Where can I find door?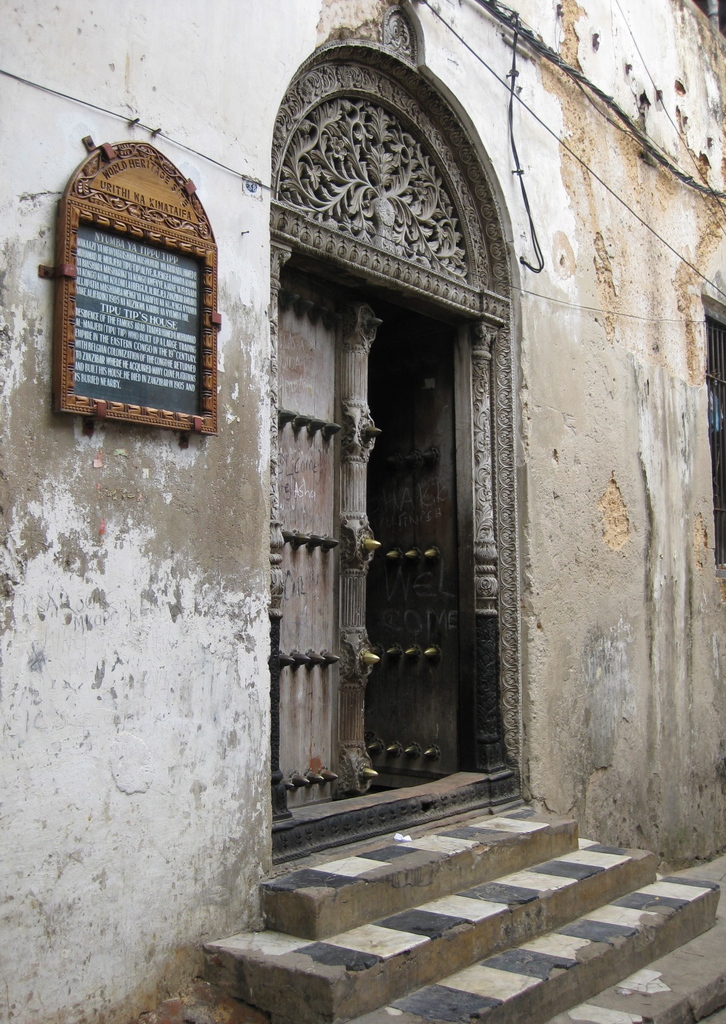
You can find it at Rect(278, 271, 388, 816).
